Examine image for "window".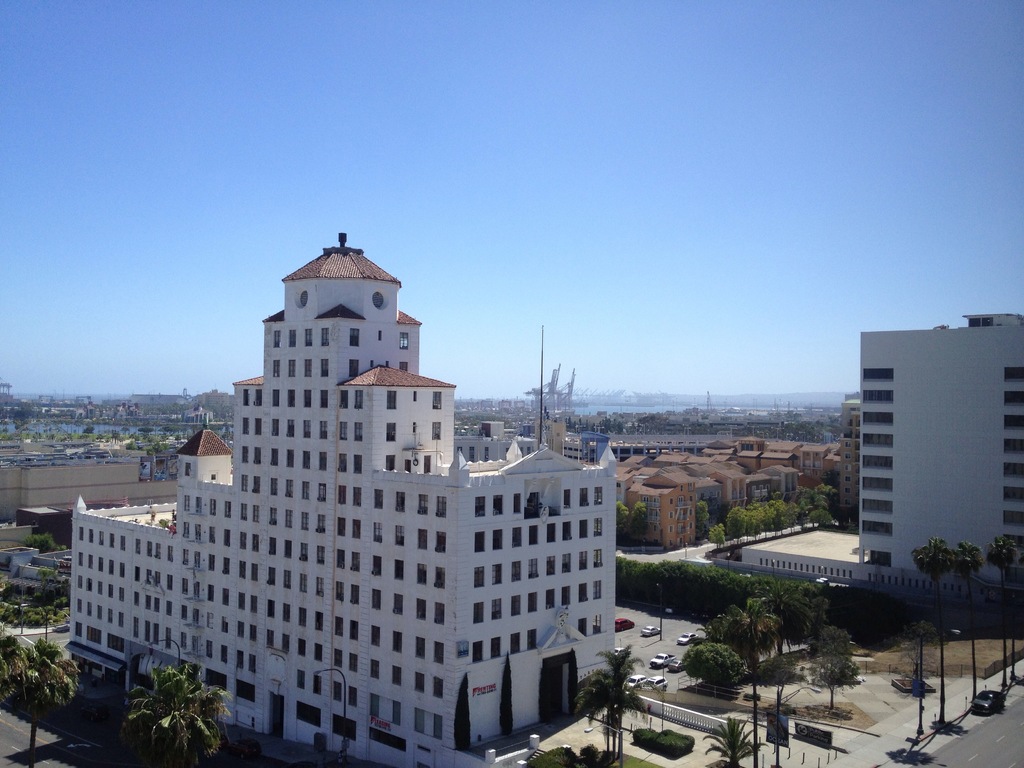
Examination result: crop(529, 561, 540, 576).
